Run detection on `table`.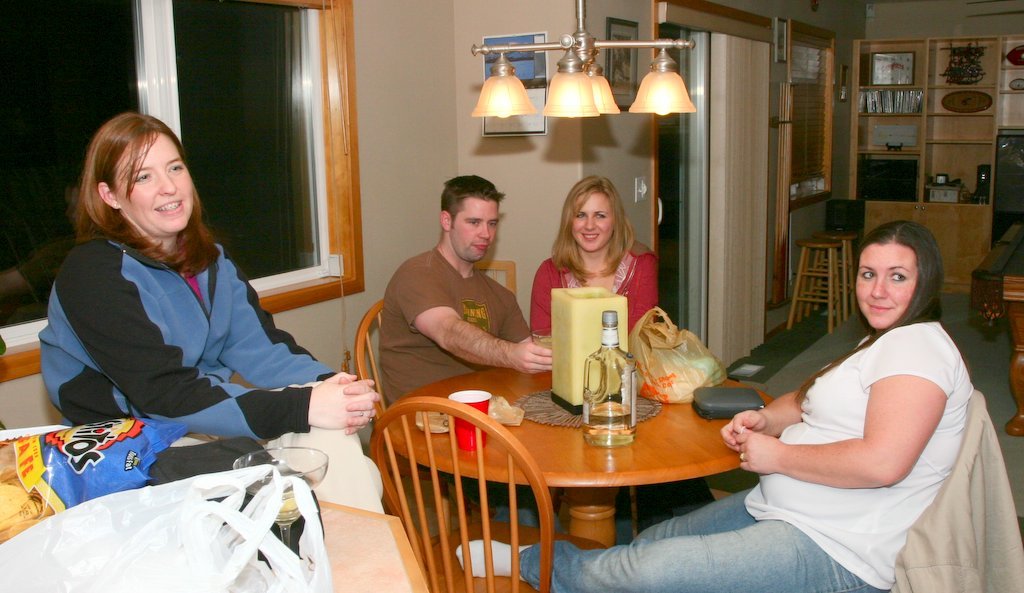
Result: l=366, t=384, r=771, b=574.
